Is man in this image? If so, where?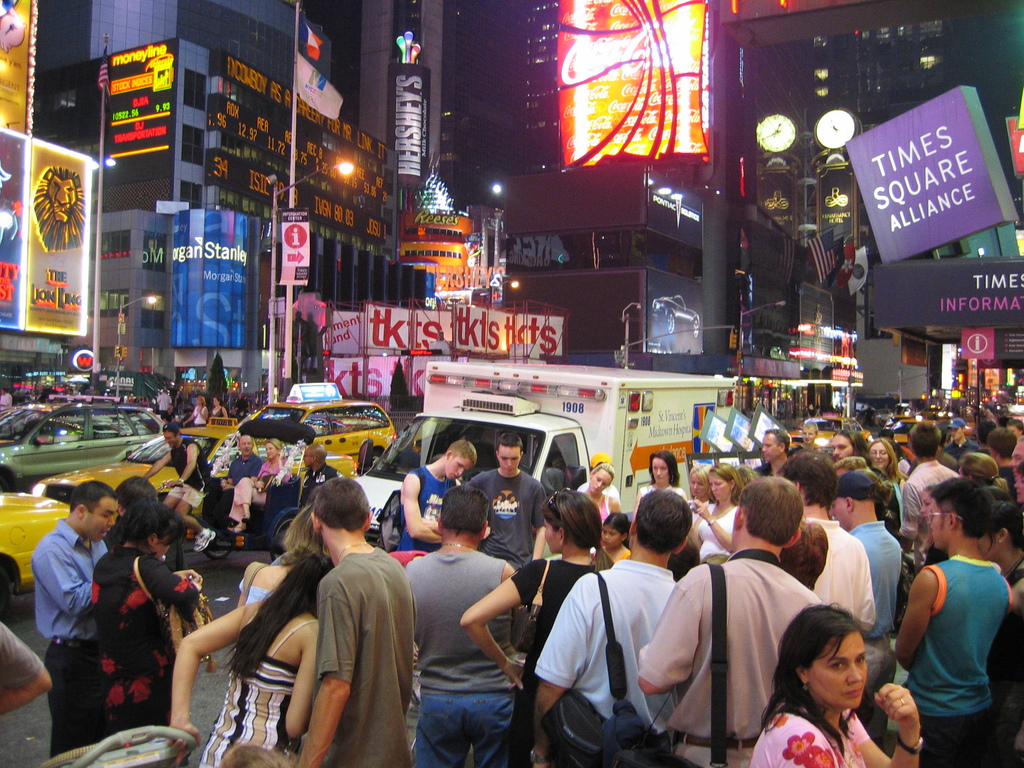
Yes, at 895,415,964,553.
